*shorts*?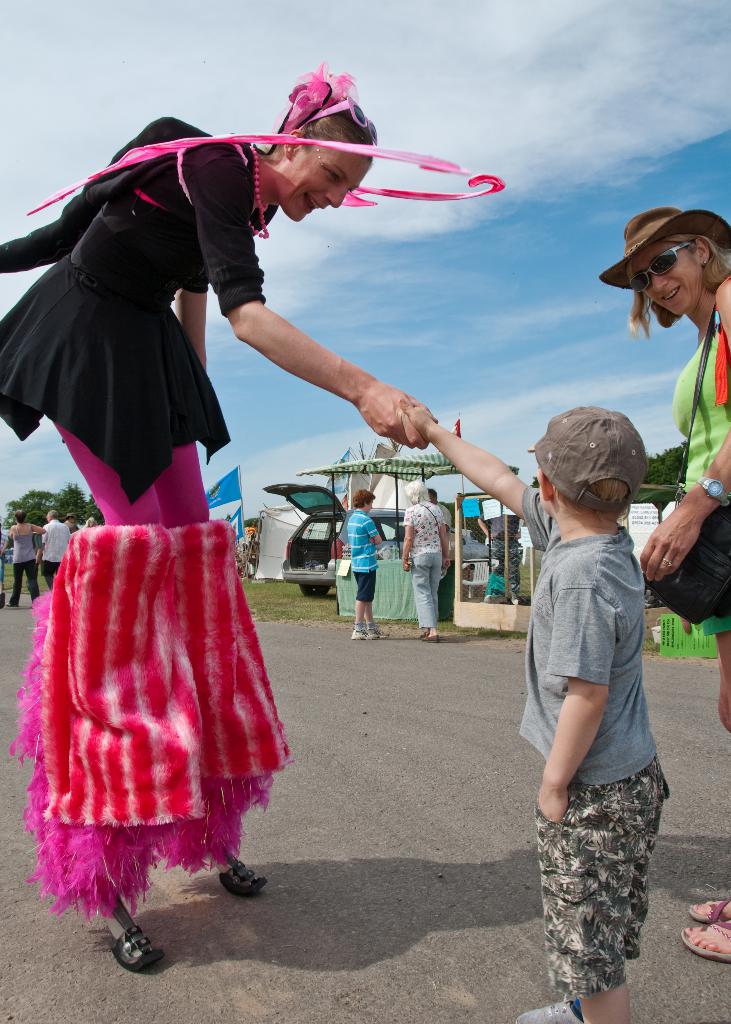
[533,771,666,980]
